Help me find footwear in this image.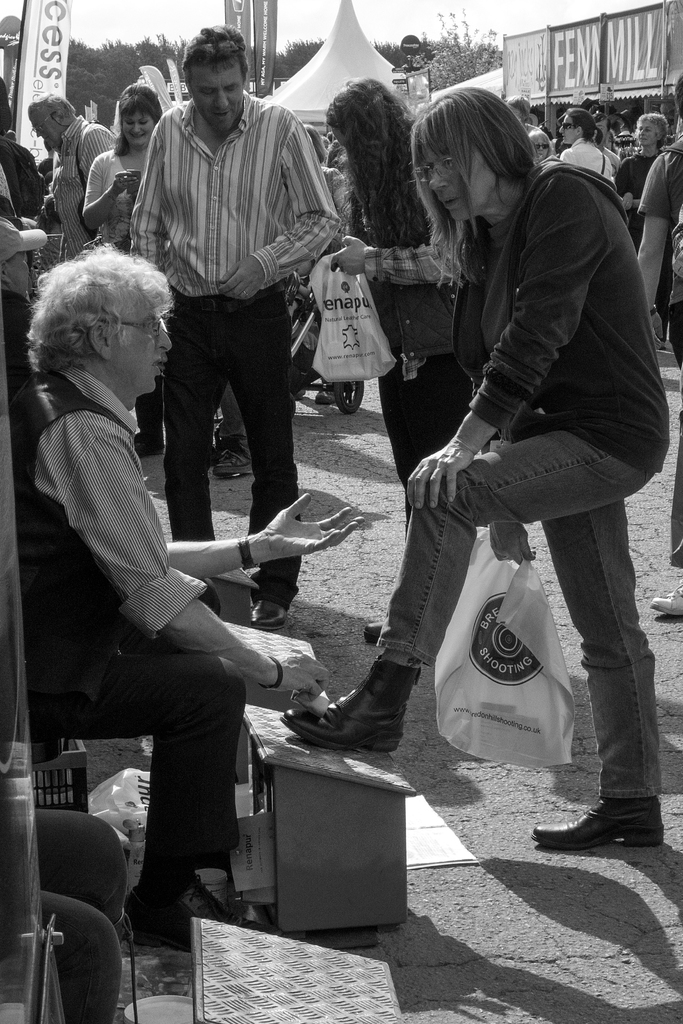
Found it: [284, 659, 416, 756].
